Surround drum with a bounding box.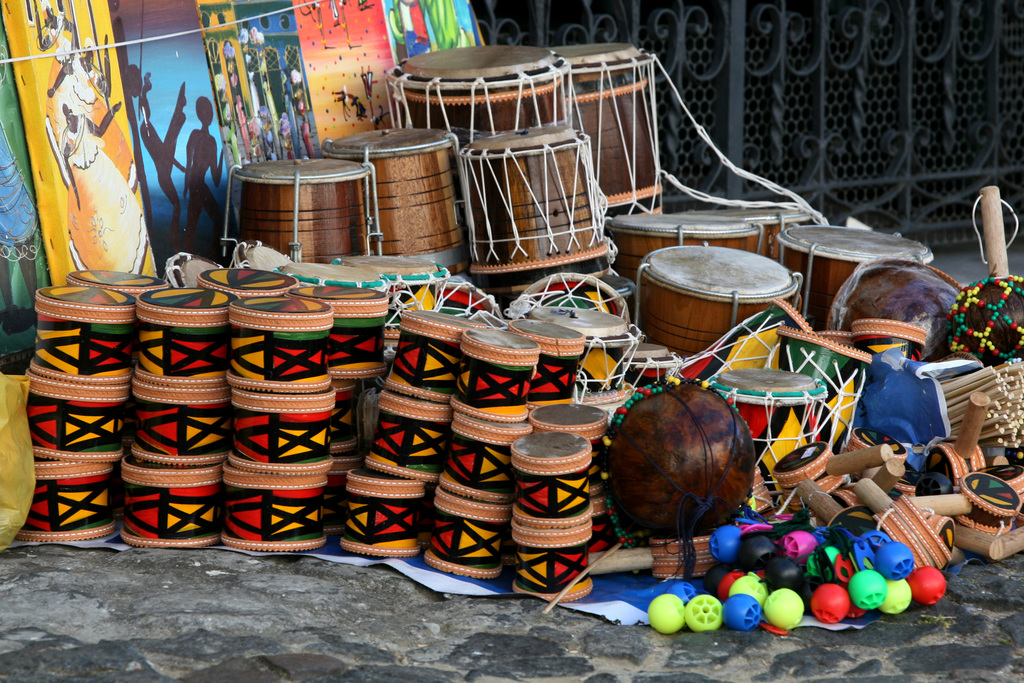
l=687, t=201, r=808, b=257.
